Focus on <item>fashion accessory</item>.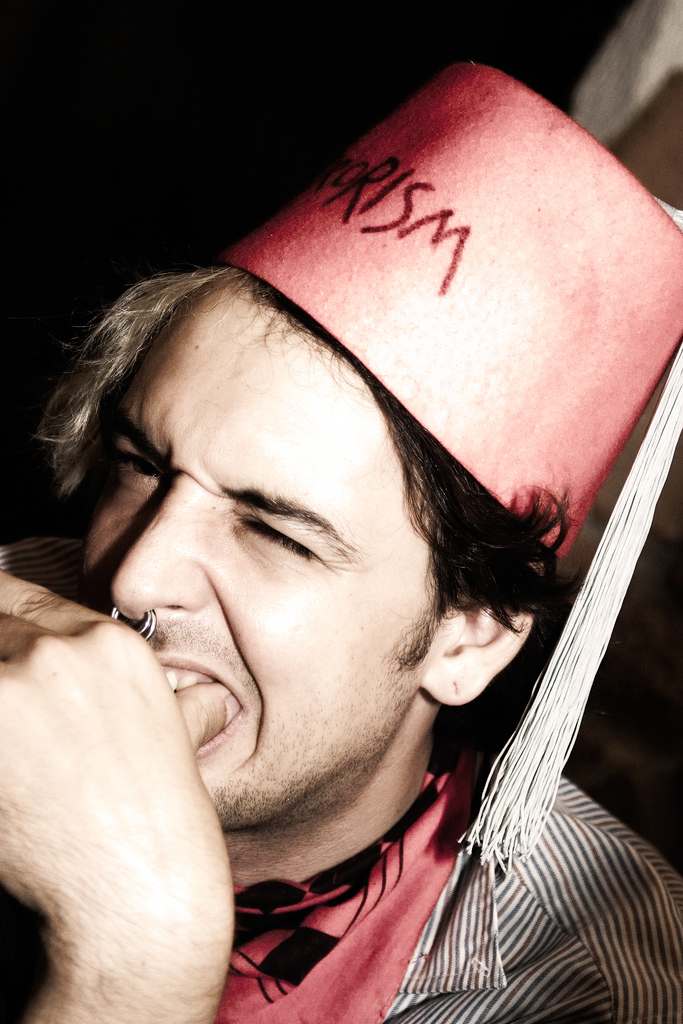
Focused at 110,608,165,643.
